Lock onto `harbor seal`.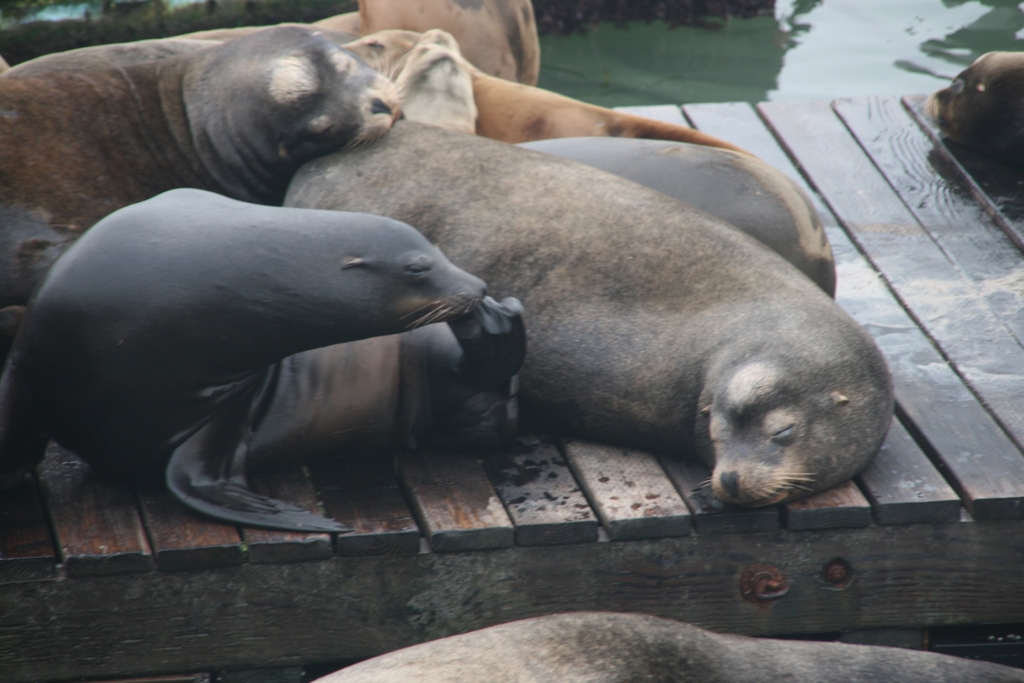
Locked: (344, 24, 735, 146).
